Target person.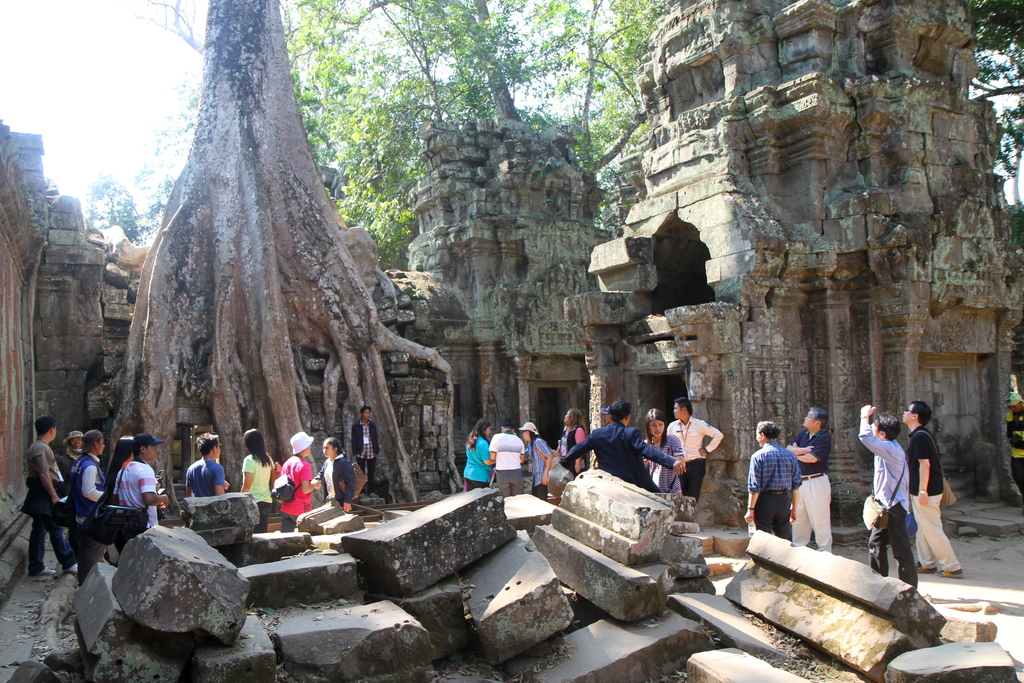
Target region: x1=562, y1=398, x2=687, y2=494.
